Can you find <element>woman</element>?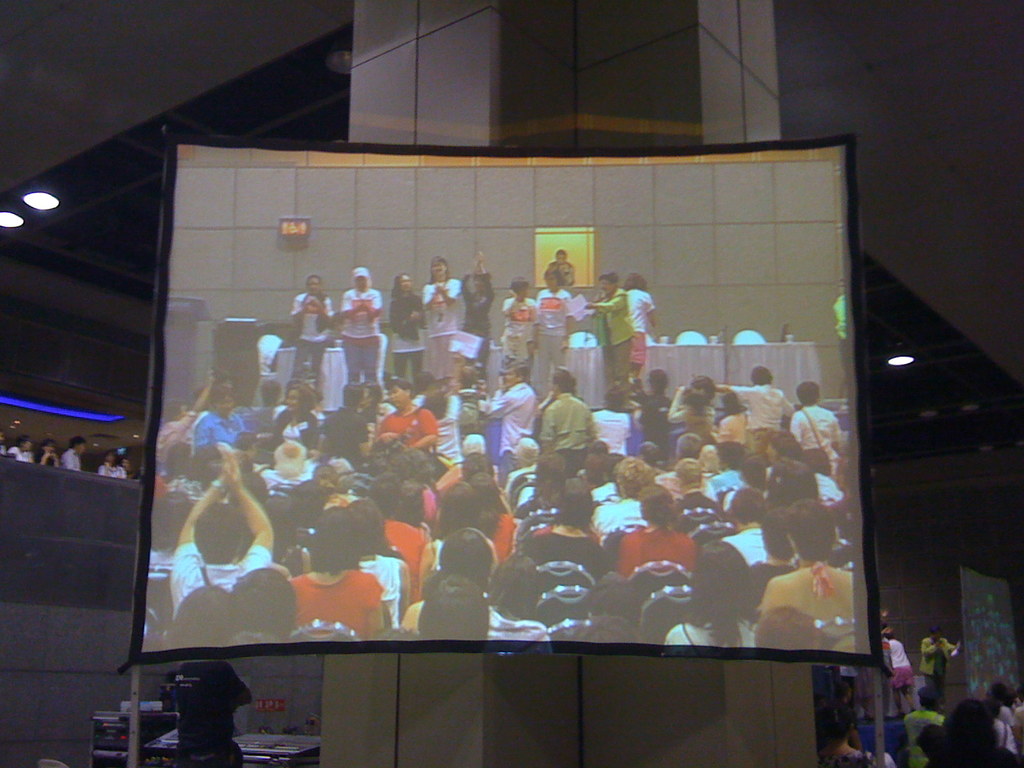
Yes, bounding box: left=627, top=280, right=660, bottom=395.
